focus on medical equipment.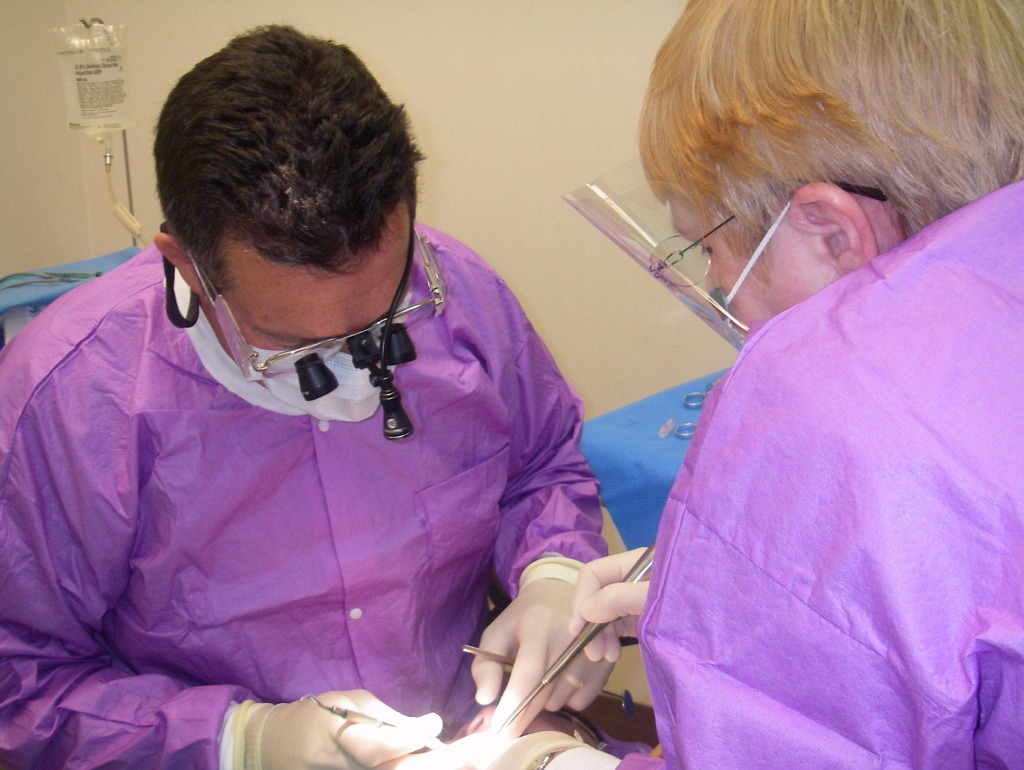
Focused at l=672, t=419, r=699, b=440.
